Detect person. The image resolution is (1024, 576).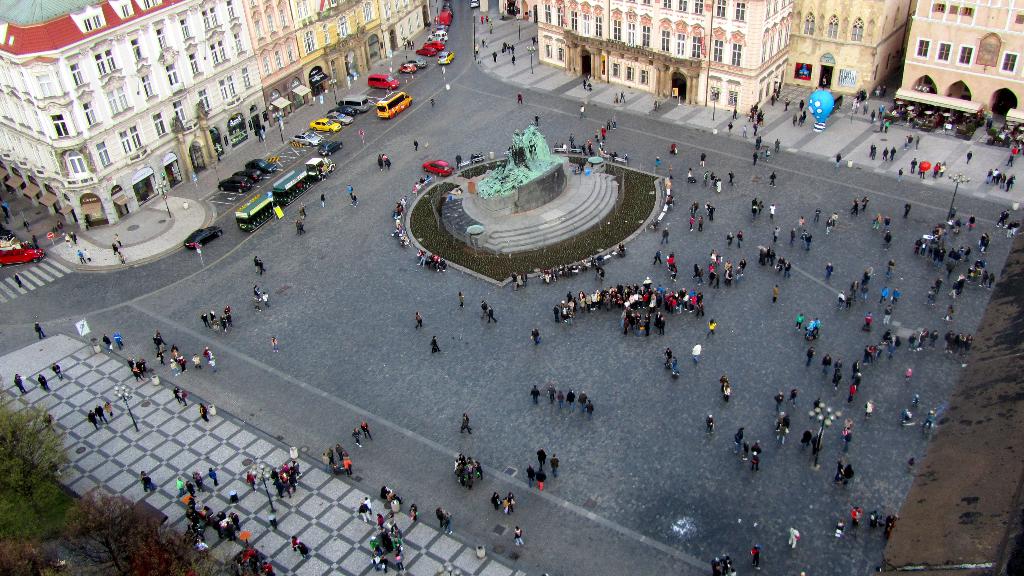
locate(188, 486, 194, 490).
